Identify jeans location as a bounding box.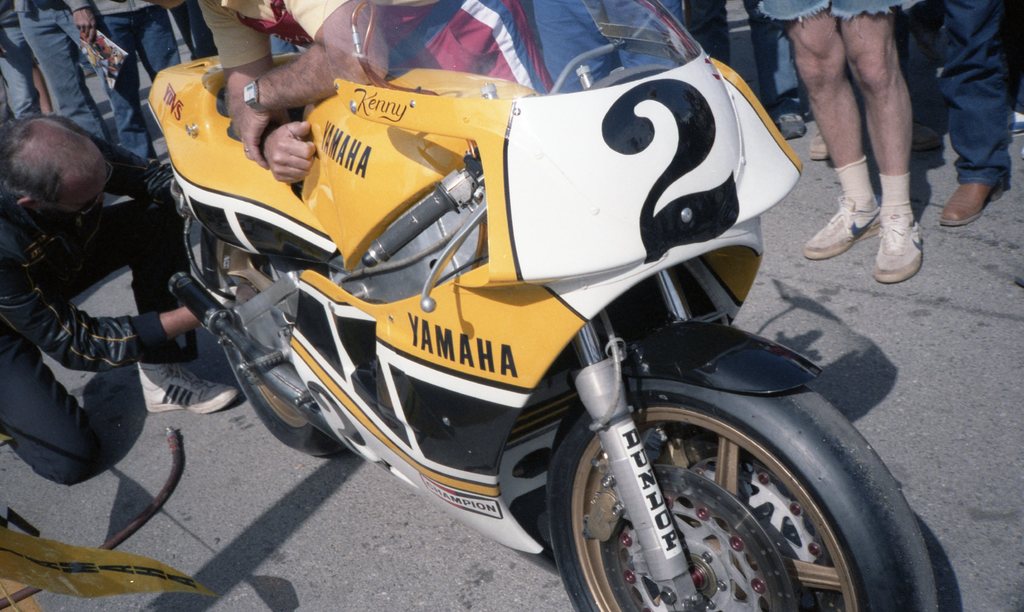
{"left": 0, "top": 20, "right": 43, "bottom": 117}.
